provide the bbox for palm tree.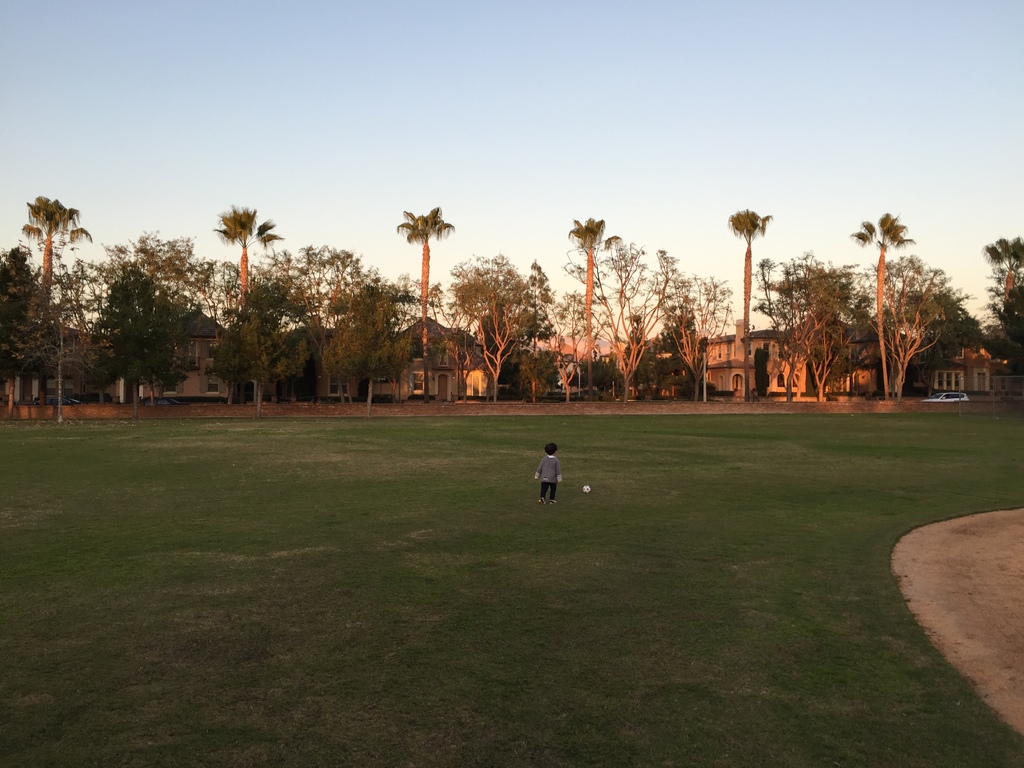
locate(399, 202, 452, 360).
